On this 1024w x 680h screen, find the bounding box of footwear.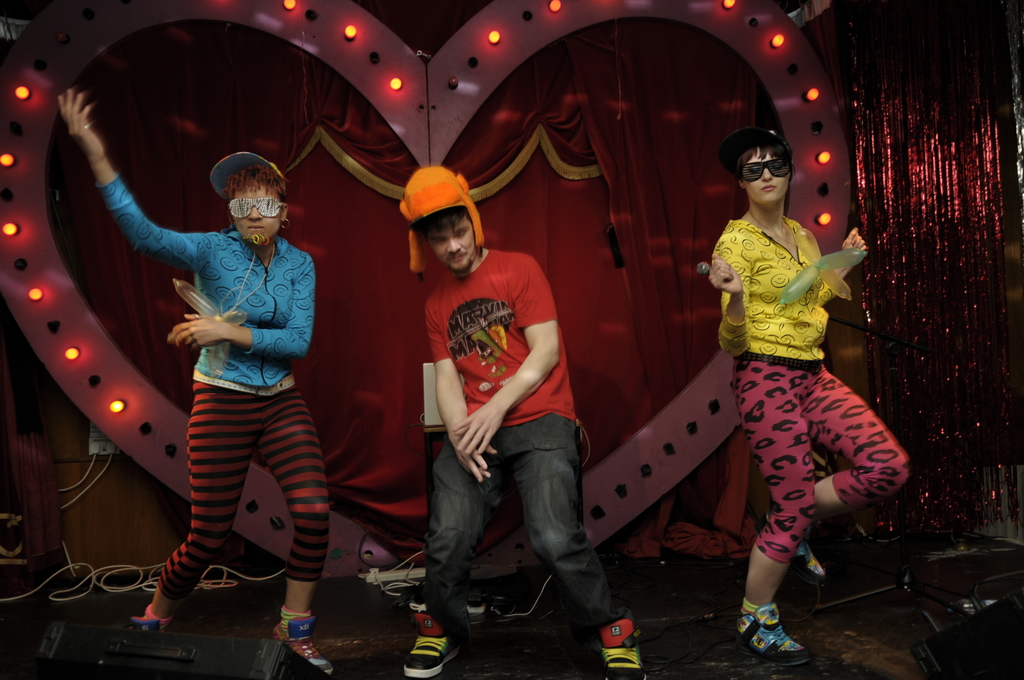
Bounding box: x1=740 y1=597 x2=819 y2=658.
